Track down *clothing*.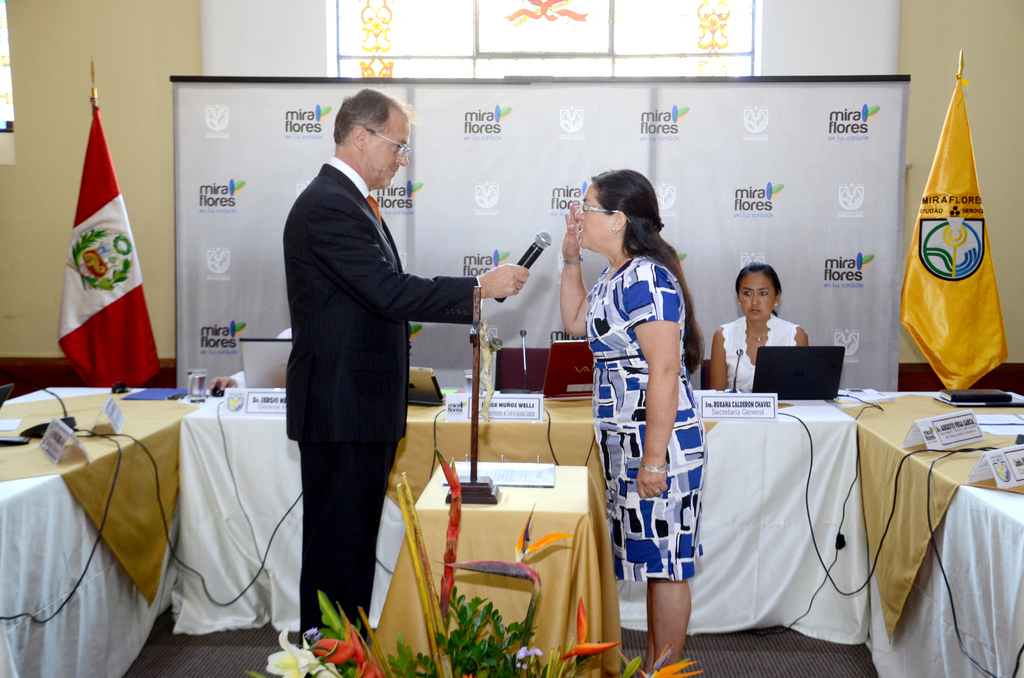
Tracked to left=278, top=156, right=484, bottom=645.
